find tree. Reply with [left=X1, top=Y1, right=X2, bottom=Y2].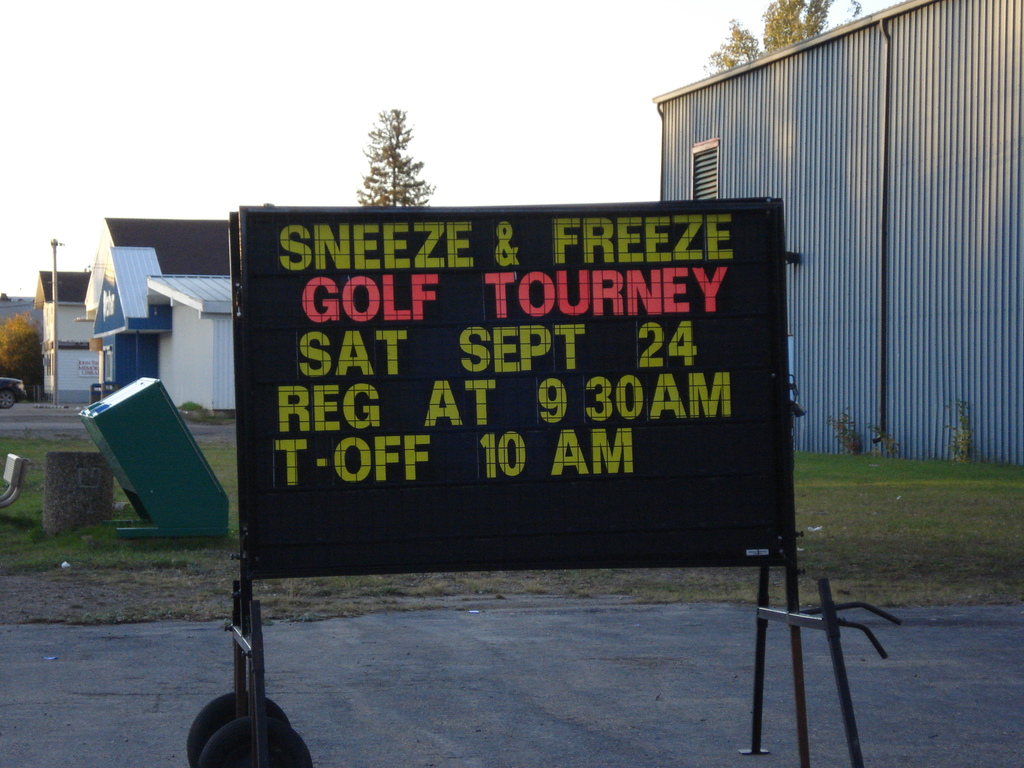
[left=698, top=0, right=867, bottom=79].
